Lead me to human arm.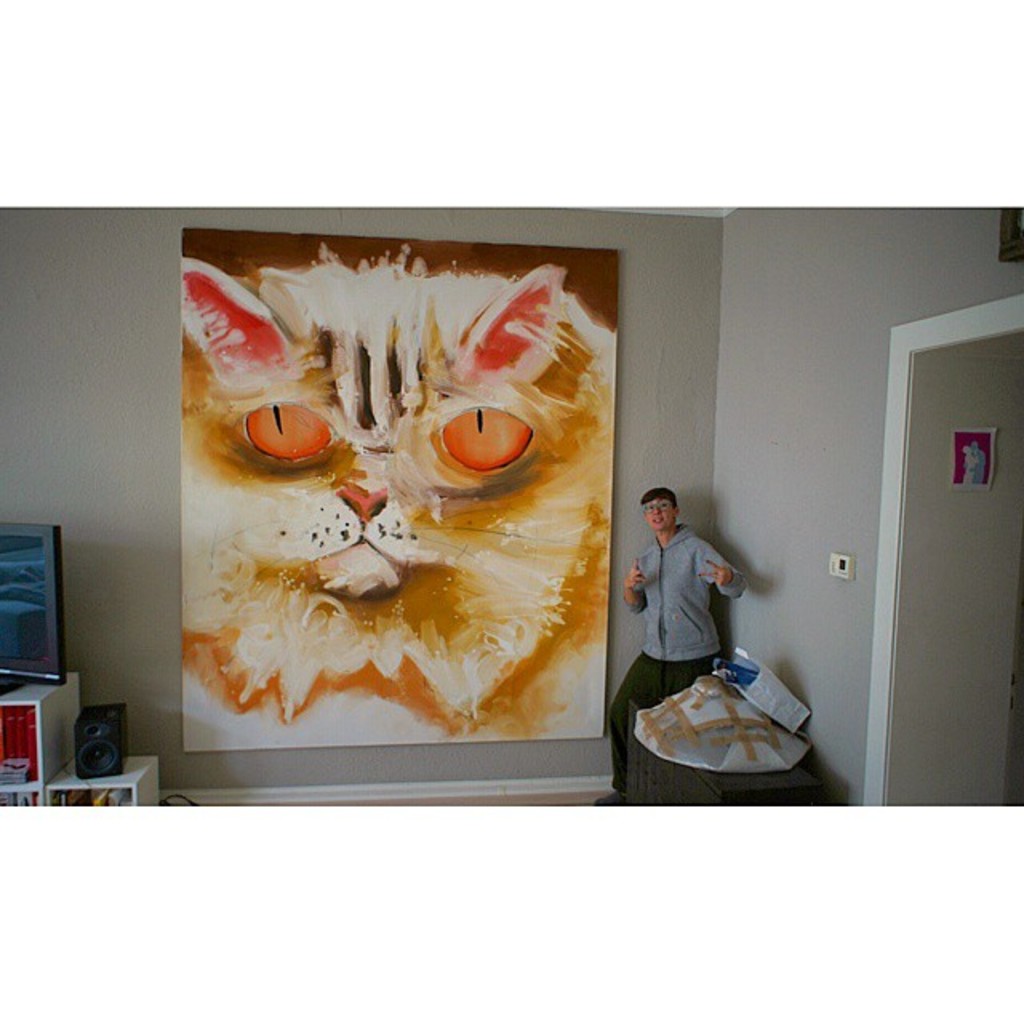
Lead to 696/539/754/600.
